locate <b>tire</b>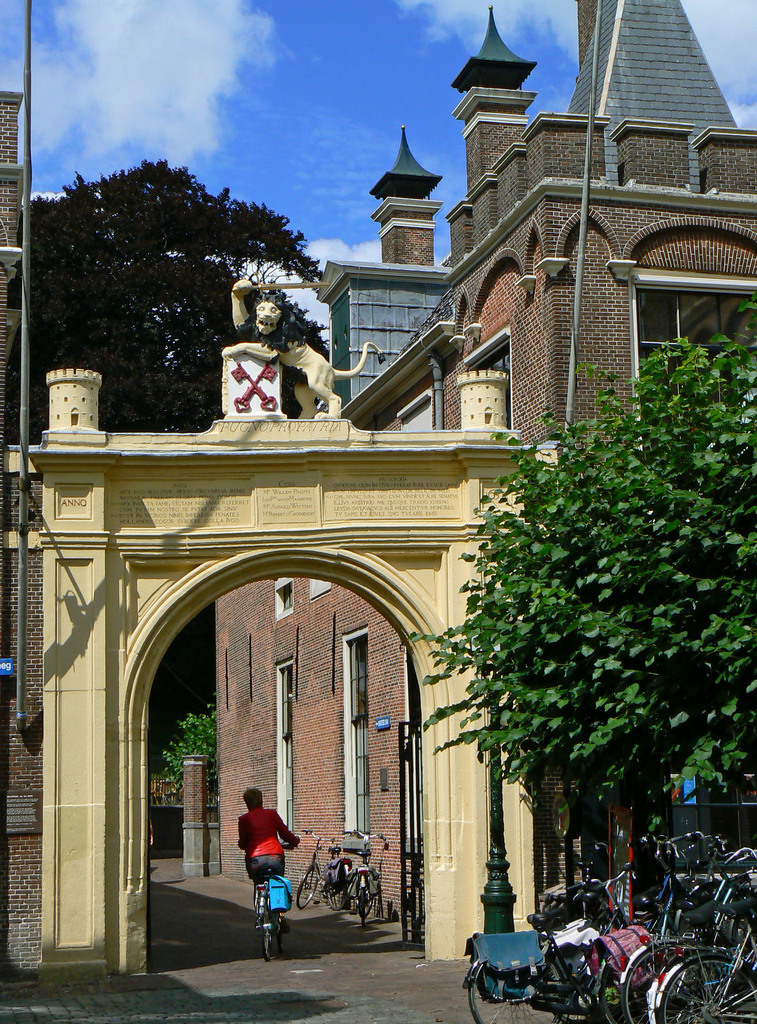
(626,929,698,1019)
